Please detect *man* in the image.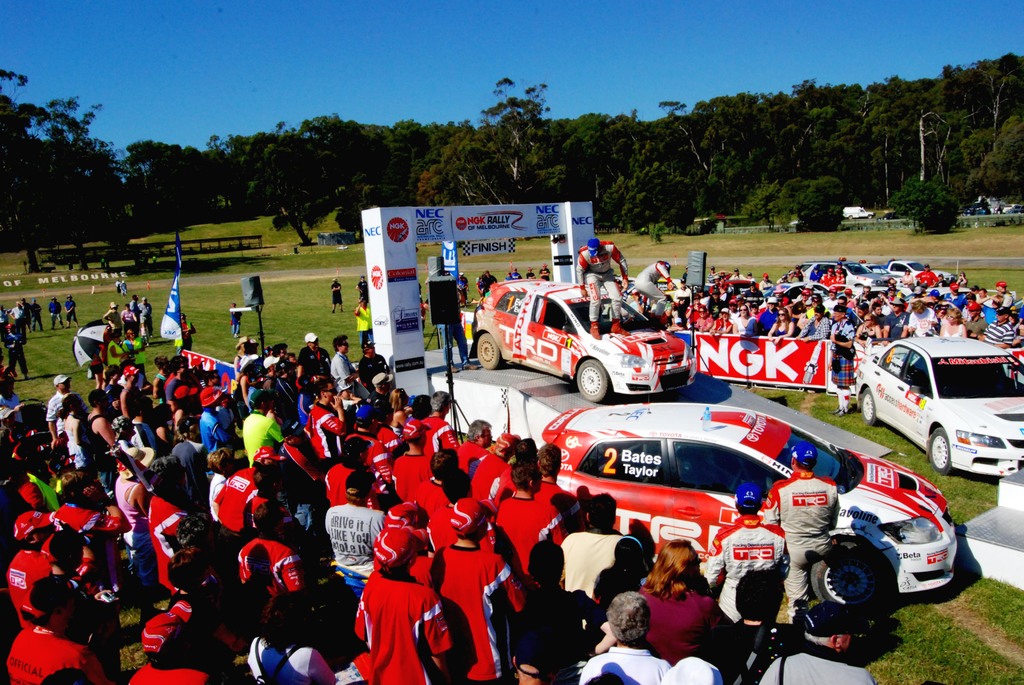
x1=38, y1=669, x2=91, y2=684.
